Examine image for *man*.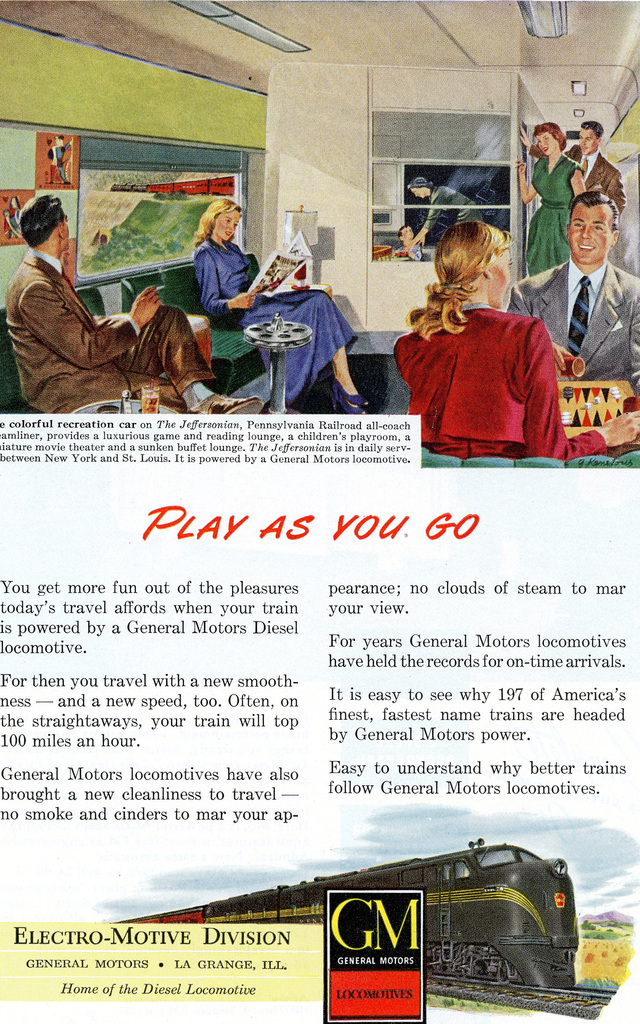
Examination result: bbox(510, 188, 639, 403).
